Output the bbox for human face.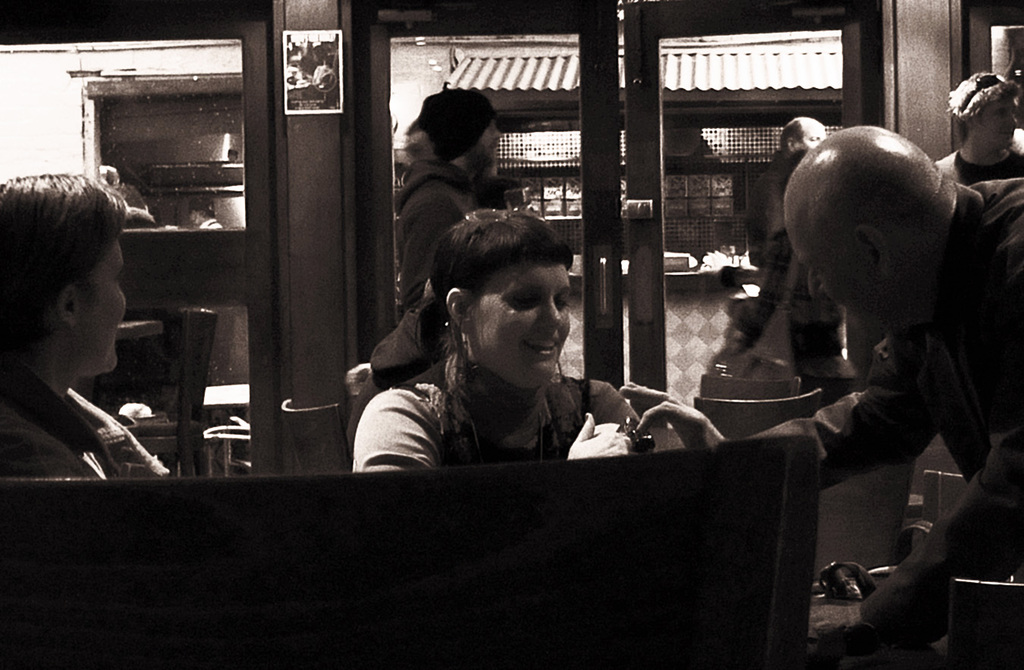
{"left": 464, "top": 261, "right": 572, "bottom": 392}.
